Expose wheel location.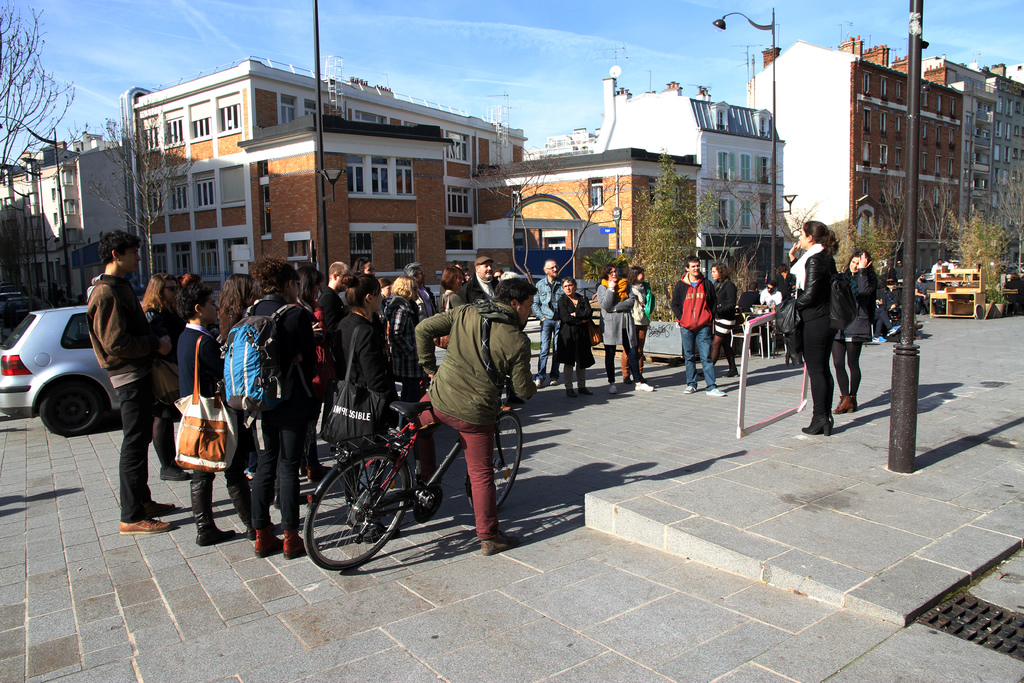
Exposed at 301, 453, 417, 577.
